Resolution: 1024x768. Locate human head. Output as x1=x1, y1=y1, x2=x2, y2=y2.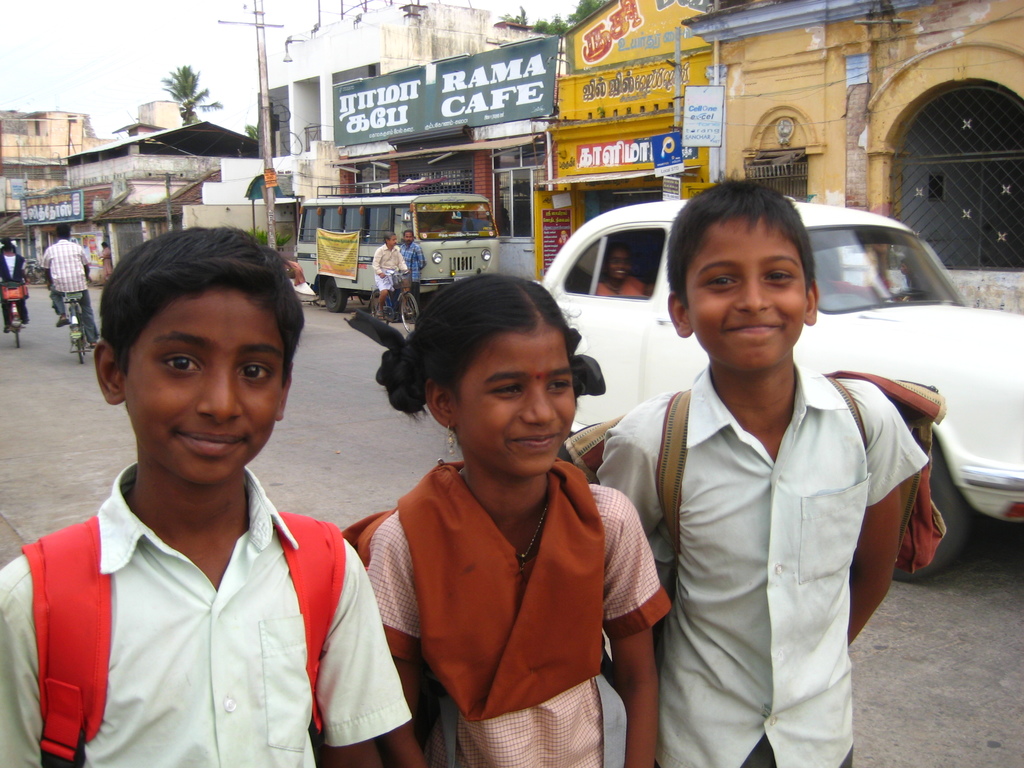
x1=603, y1=249, x2=634, y2=280.
